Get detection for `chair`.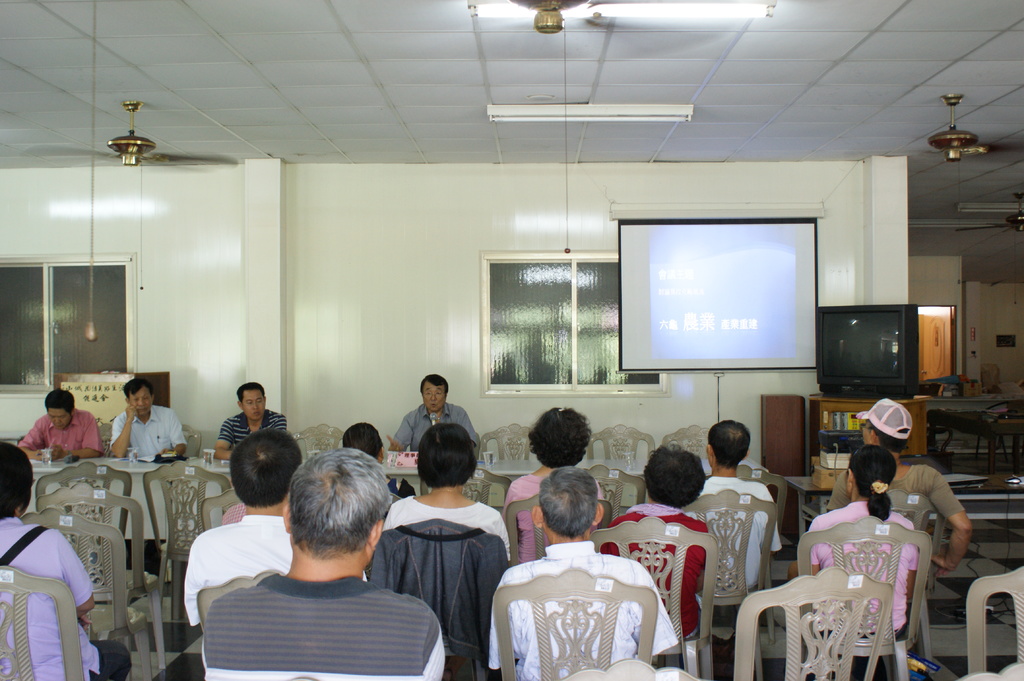
Detection: crop(417, 462, 518, 565).
